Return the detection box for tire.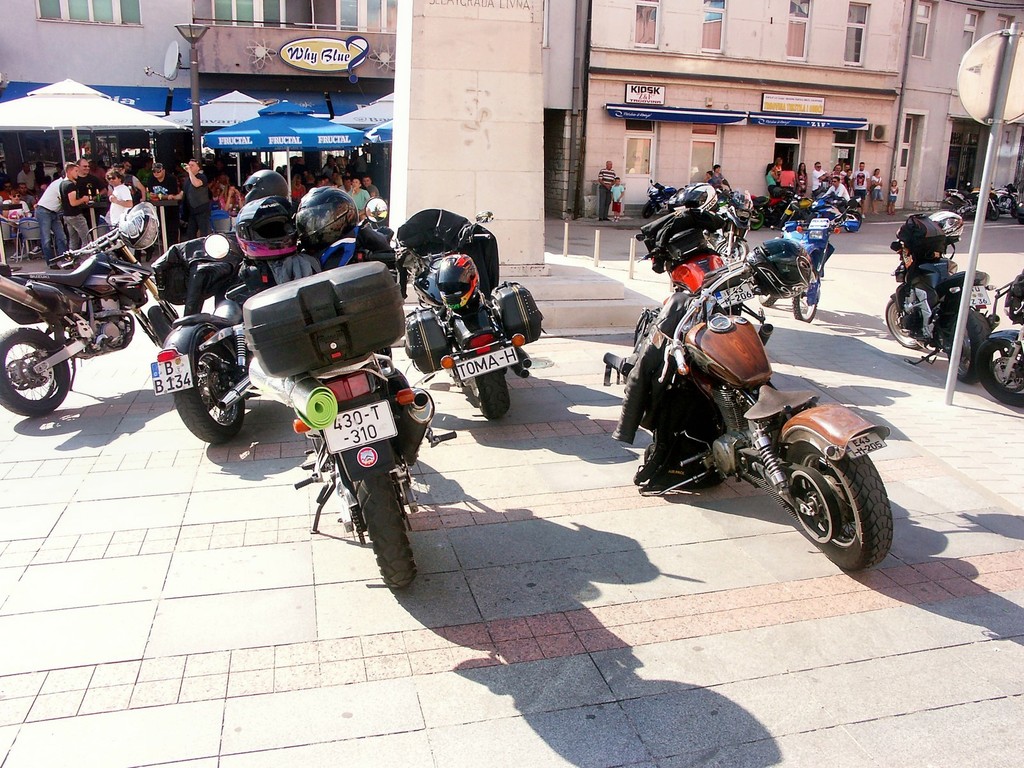
bbox=(783, 447, 893, 574).
